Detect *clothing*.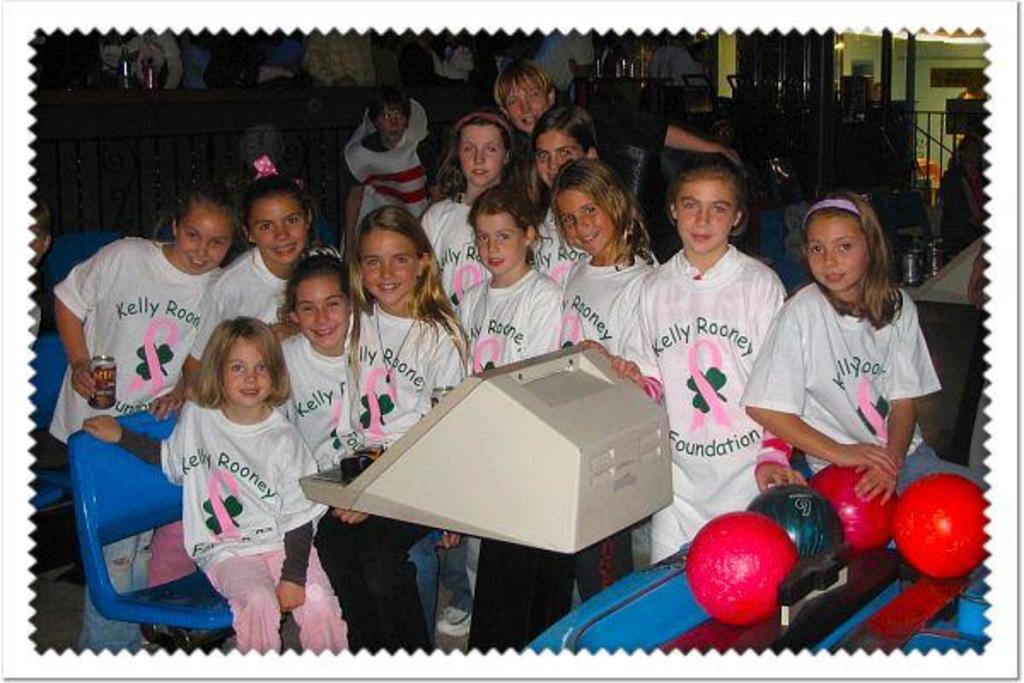
Detected at box=[736, 270, 986, 500].
